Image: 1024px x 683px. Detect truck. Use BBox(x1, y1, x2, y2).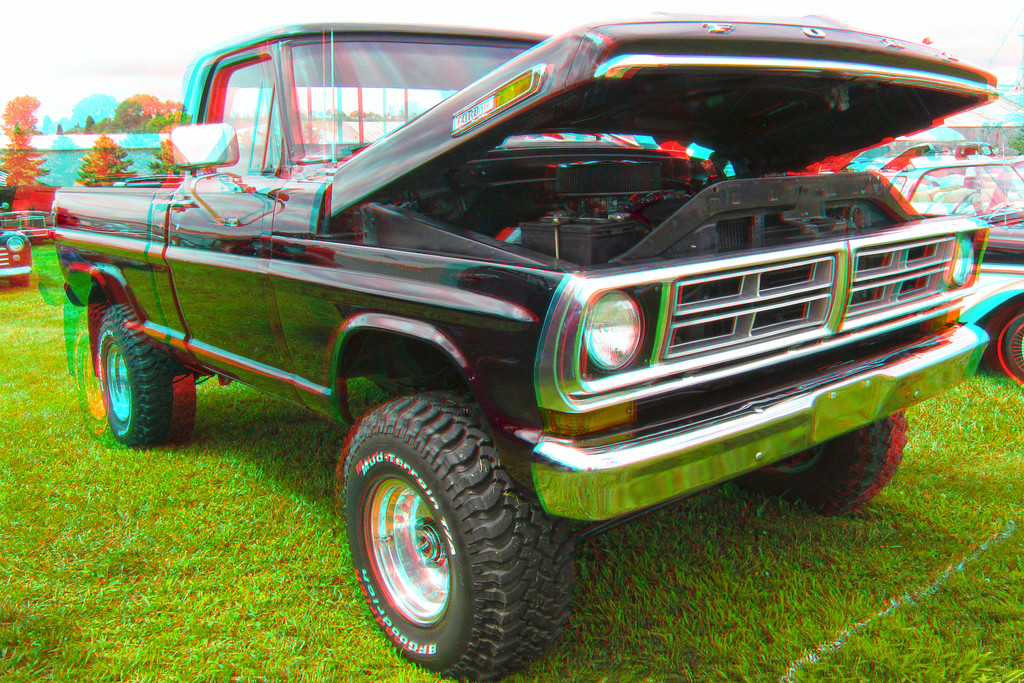
BBox(47, 31, 999, 638).
